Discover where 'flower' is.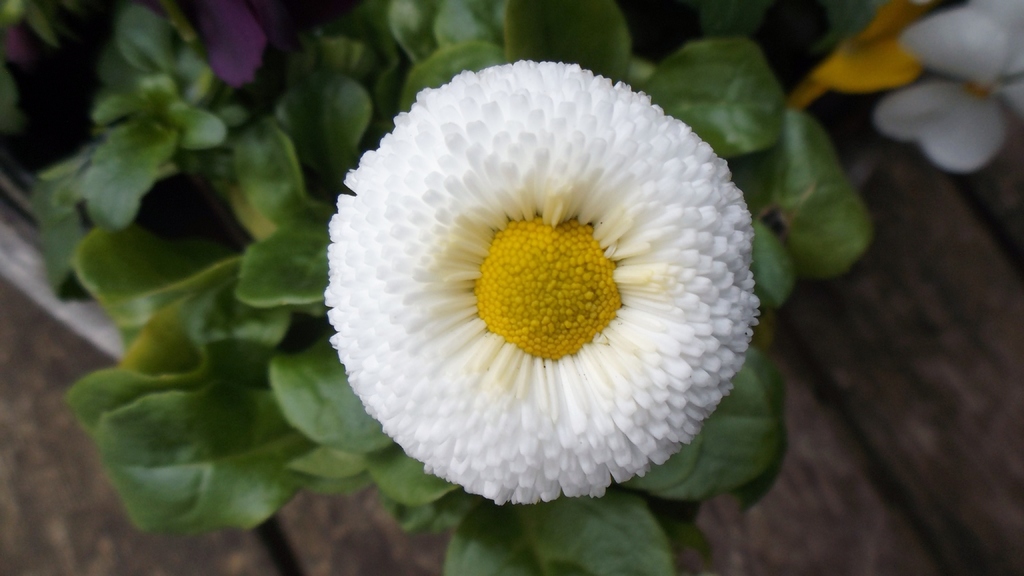
Discovered at [x1=320, y1=44, x2=740, y2=513].
